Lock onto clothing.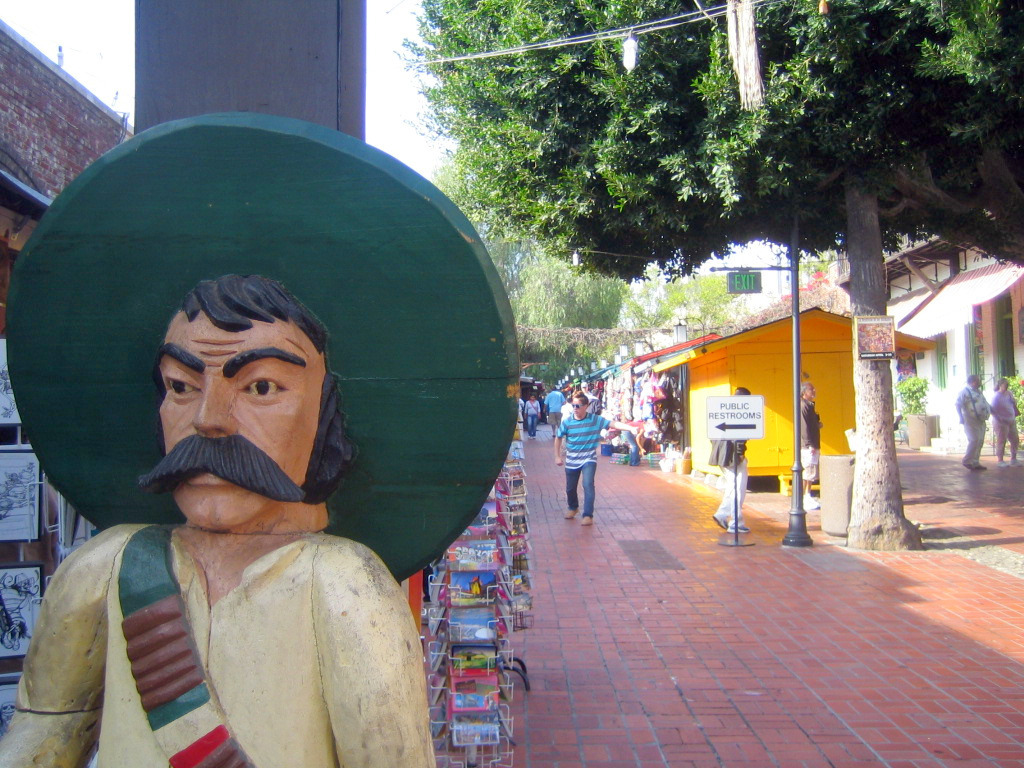
Locked: x1=544 y1=388 x2=568 y2=423.
